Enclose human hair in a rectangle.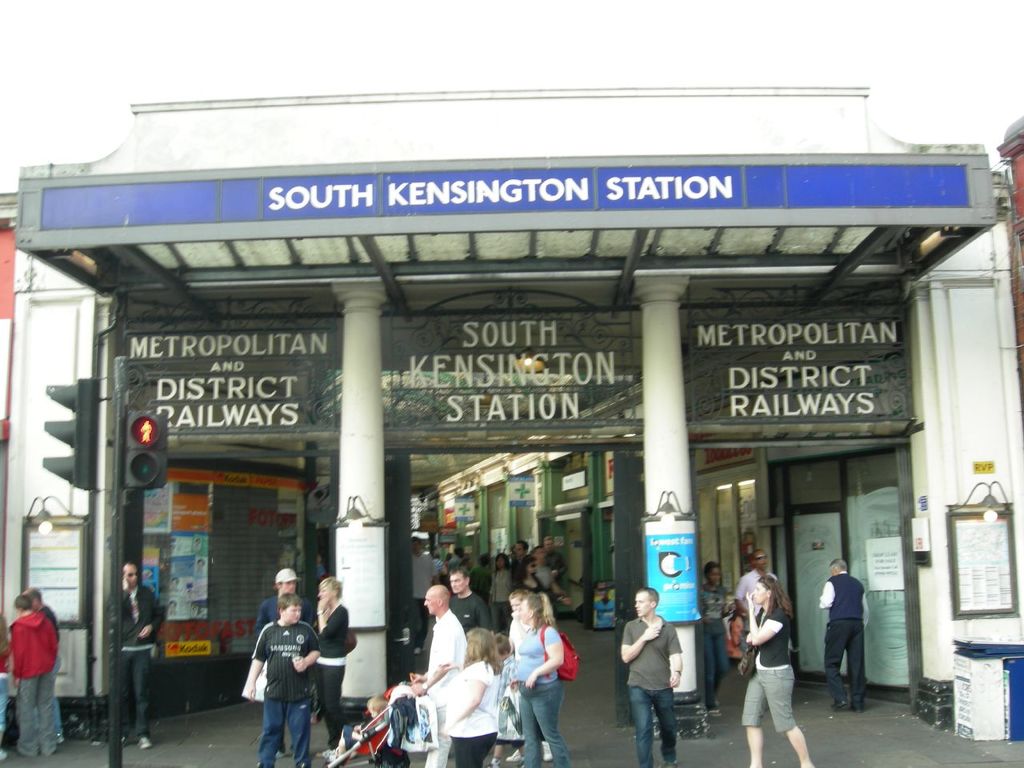
detection(14, 594, 34, 610).
